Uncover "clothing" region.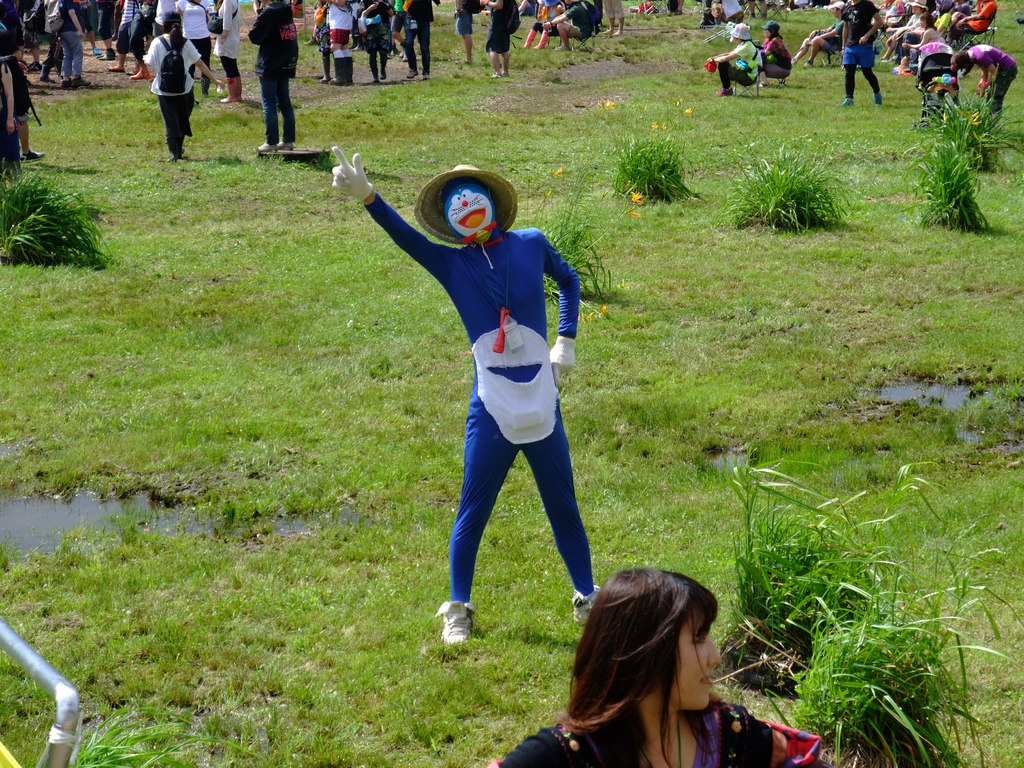
Uncovered: bbox=[0, 61, 21, 161].
